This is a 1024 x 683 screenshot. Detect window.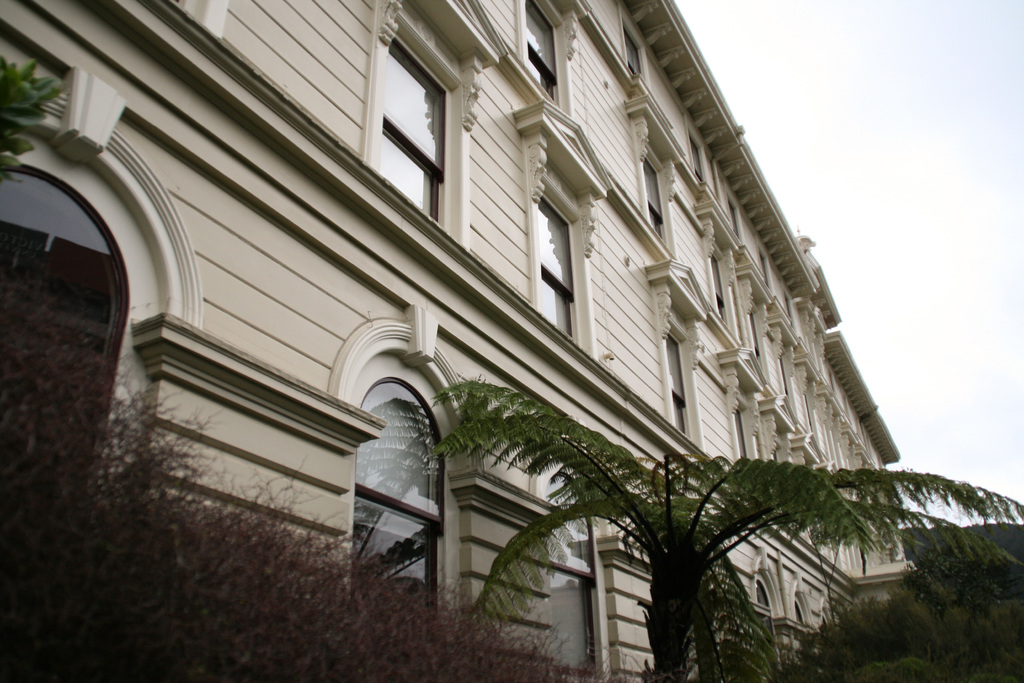
[x1=522, y1=0, x2=556, y2=97].
